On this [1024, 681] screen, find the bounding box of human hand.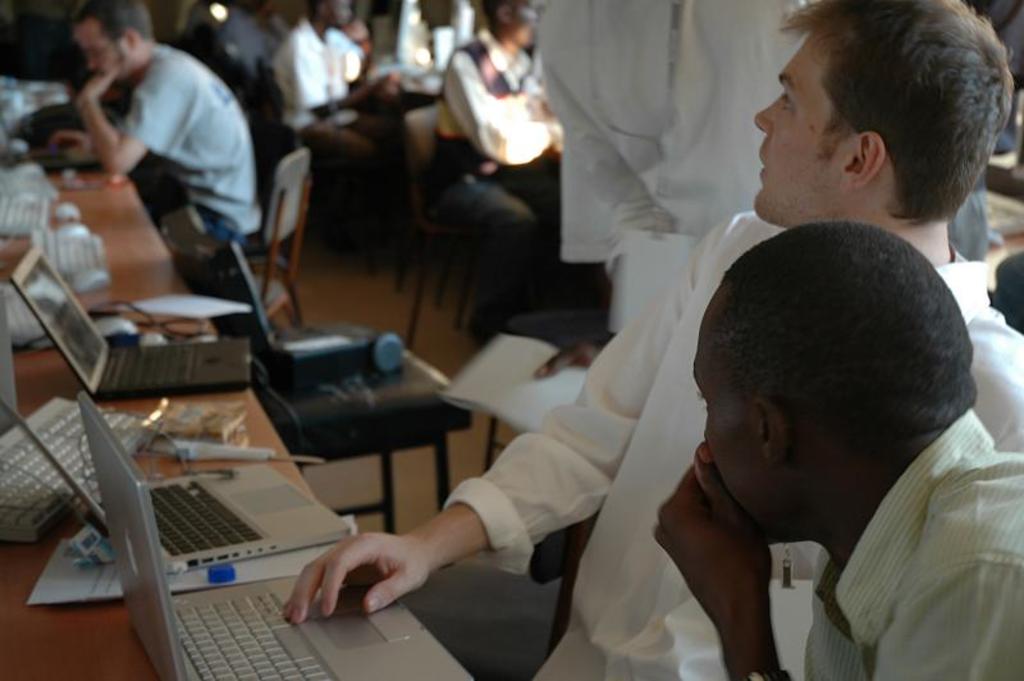
Bounding box: rect(650, 439, 774, 622).
